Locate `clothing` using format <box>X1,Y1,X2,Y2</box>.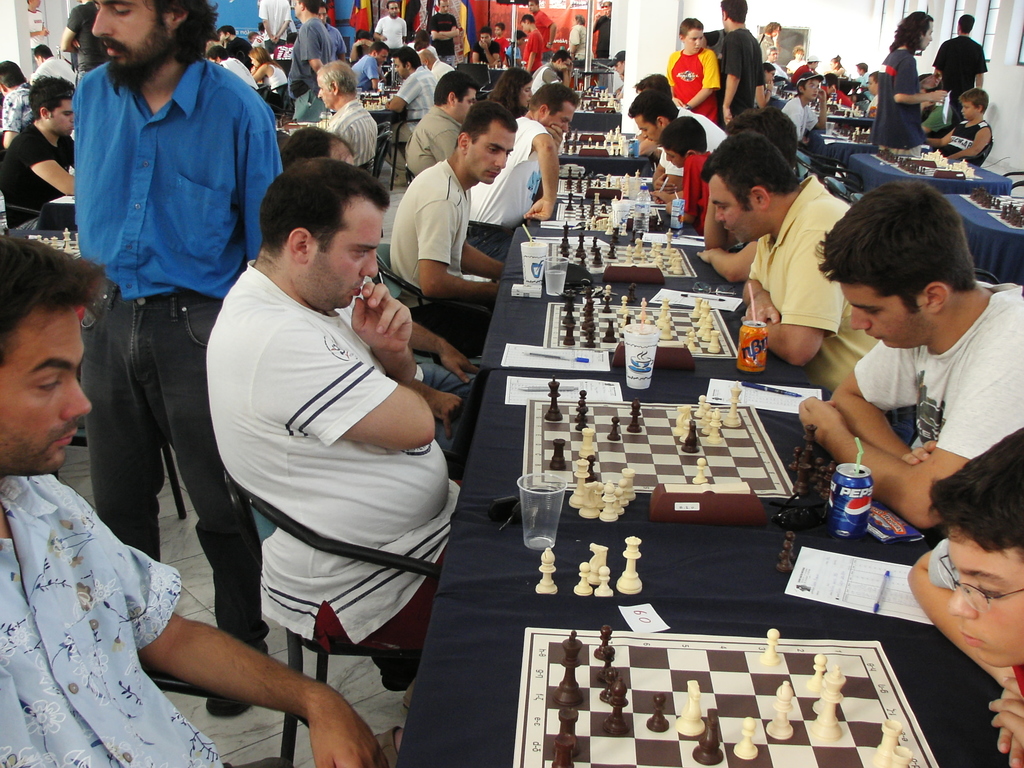
<box>470,113,549,253</box>.
